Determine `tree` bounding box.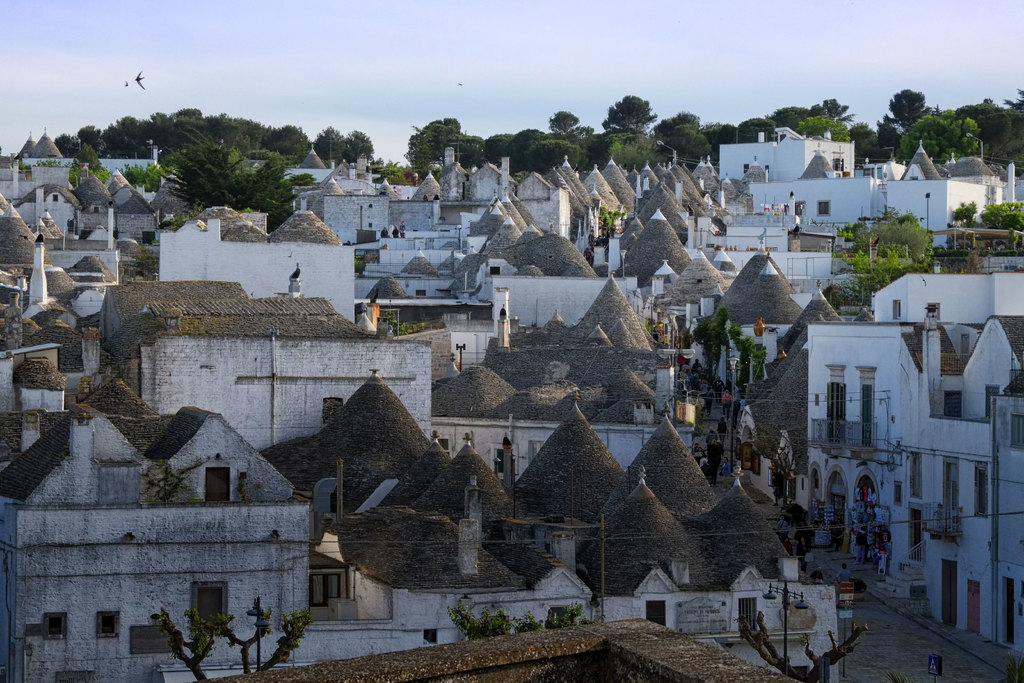
Determined: crop(691, 305, 728, 378).
